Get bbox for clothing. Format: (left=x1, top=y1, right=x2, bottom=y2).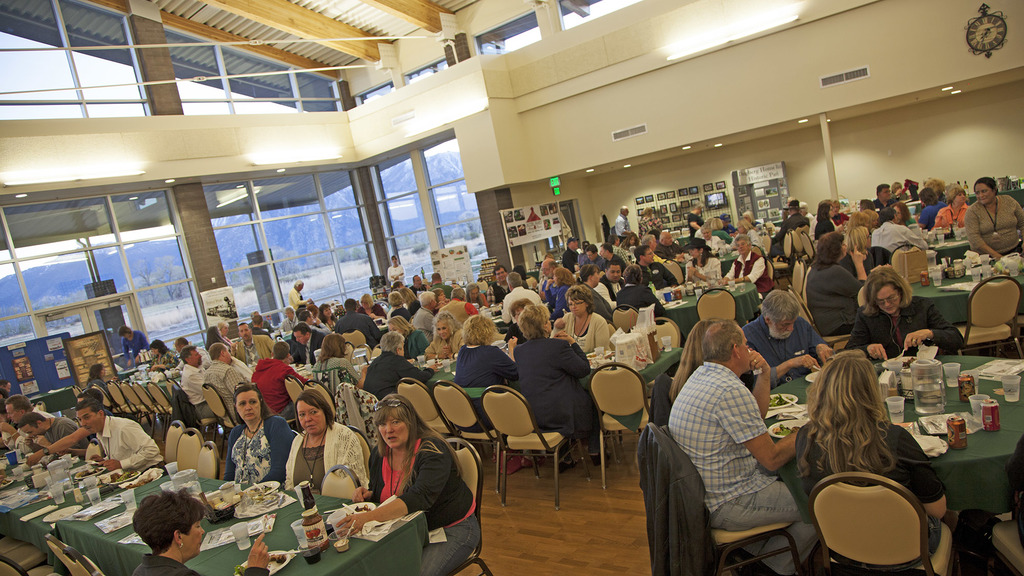
(left=309, top=359, right=358, bottom=403).
